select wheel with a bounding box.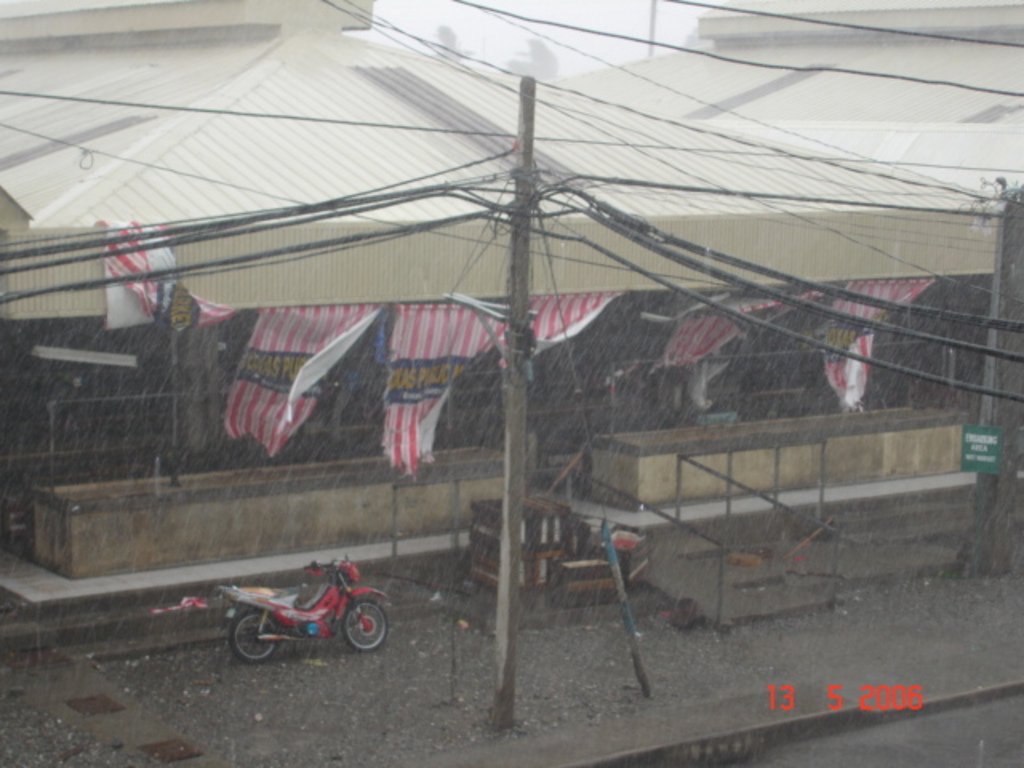
locate(318, 579, 386, 666).
